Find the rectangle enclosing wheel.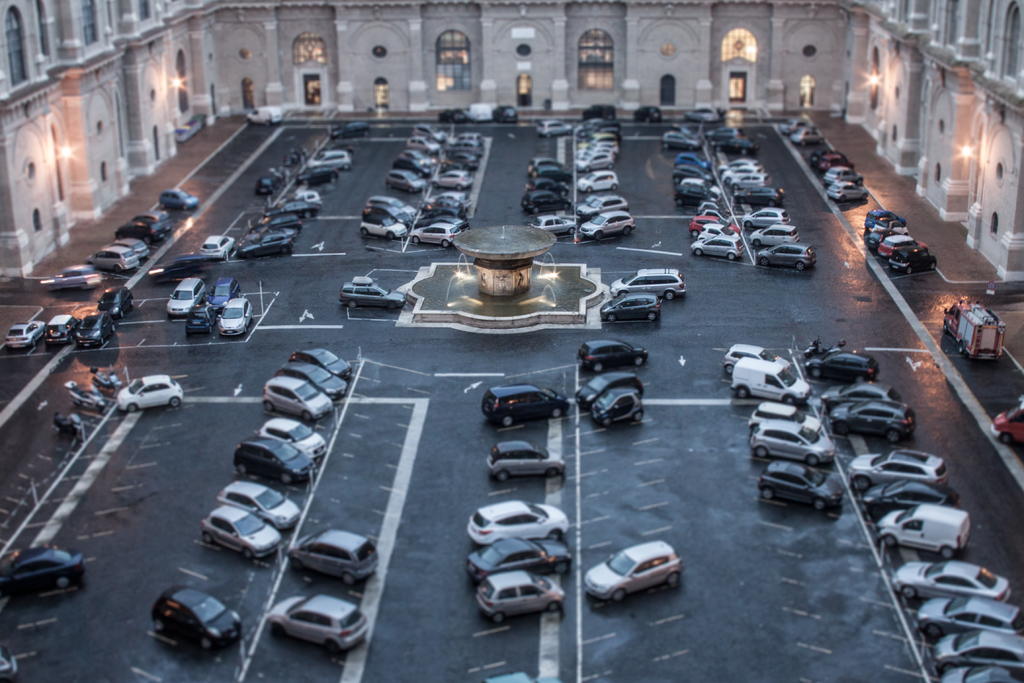
855:475:872:487.
